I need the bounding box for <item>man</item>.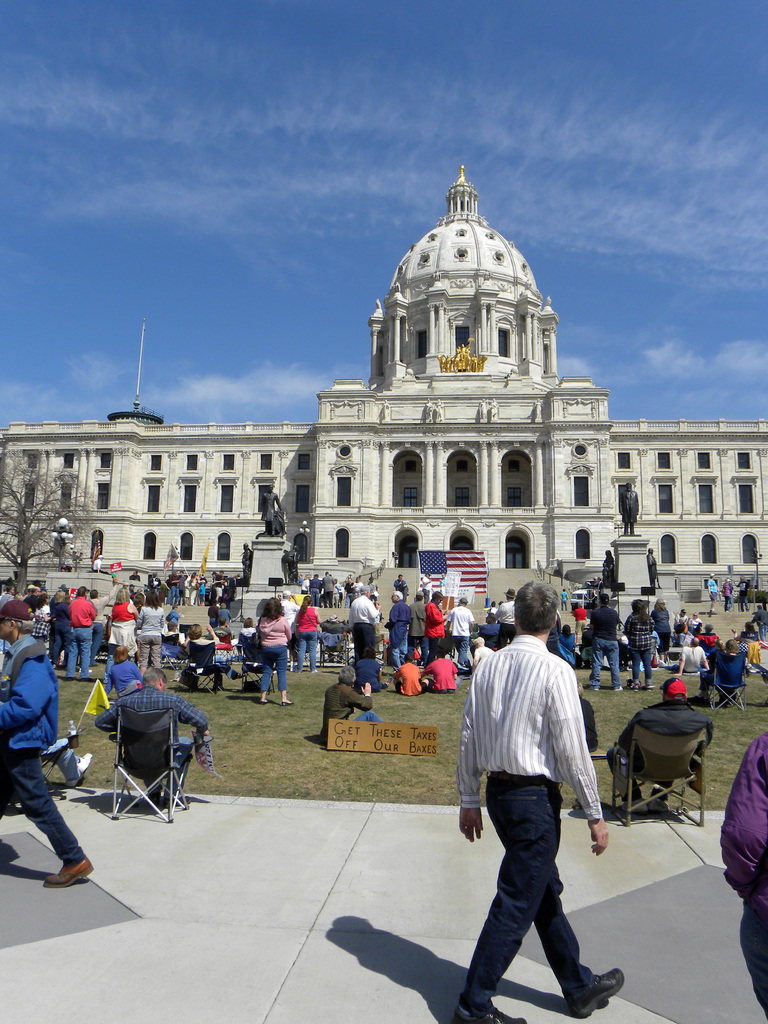
Here it is: left=0, top=598, right=90, bottom=886.
